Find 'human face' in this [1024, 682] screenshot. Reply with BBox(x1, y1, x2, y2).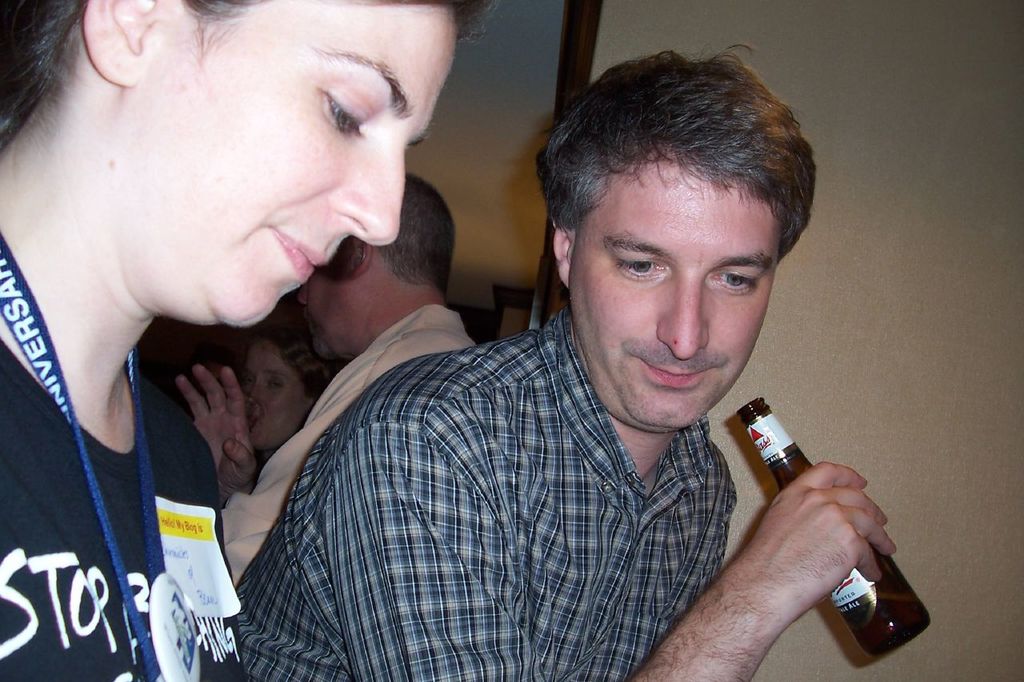
BBox(572, 181, 781, 428).
